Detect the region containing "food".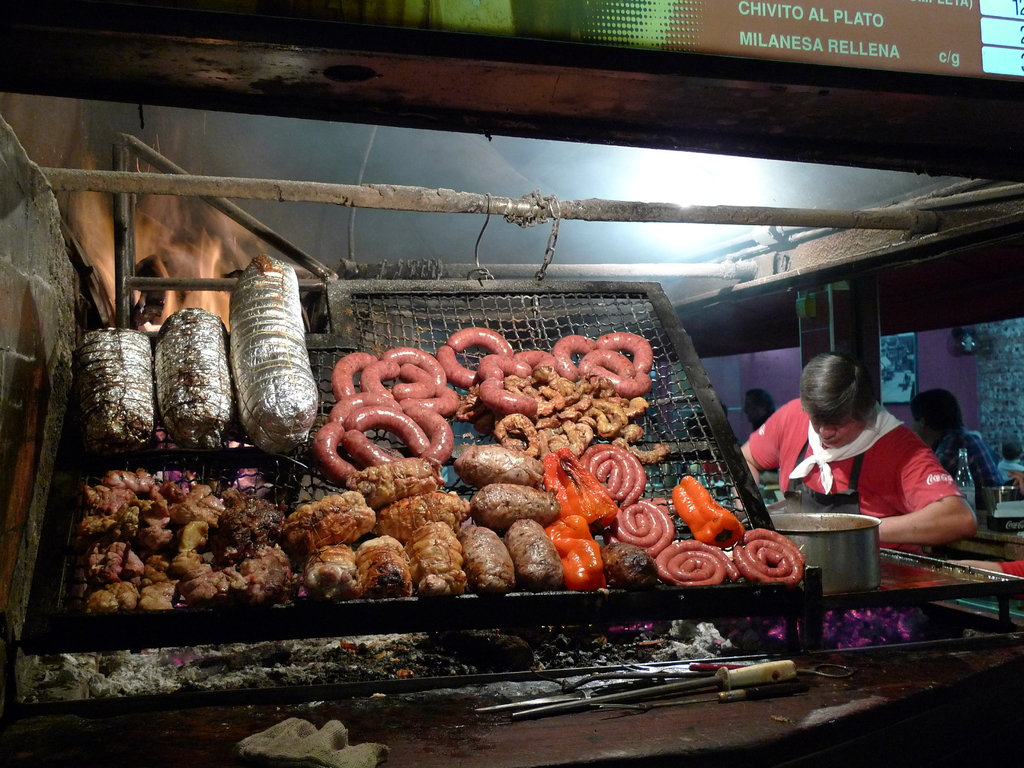
pyautogui.locateOnScreen(407, 519, 469, 600).
